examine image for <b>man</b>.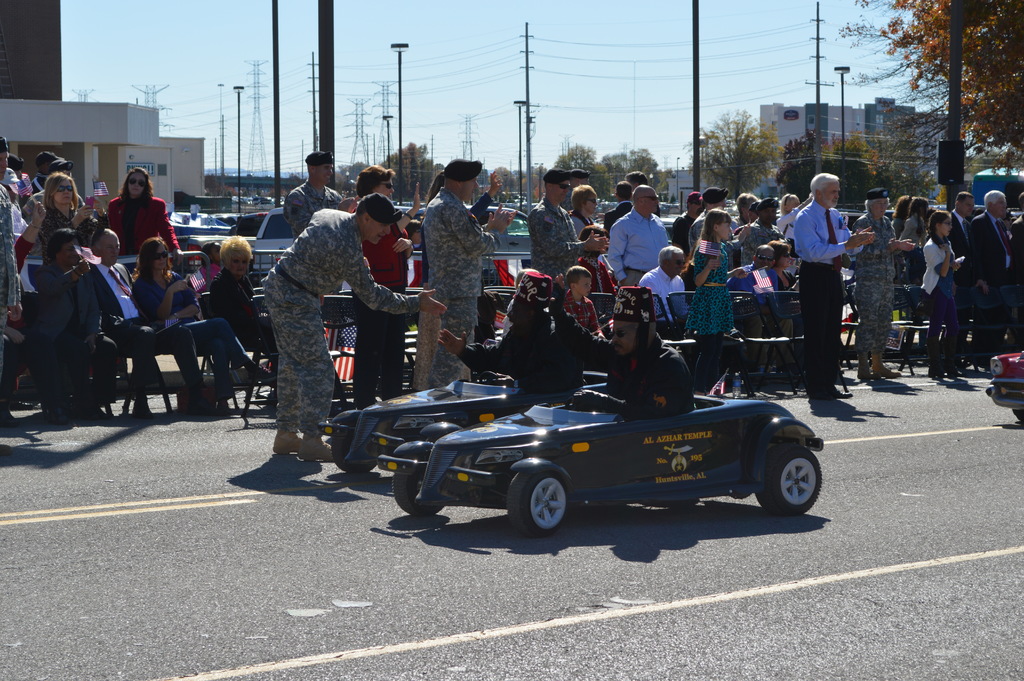
Examination result: BBox(525, 165, 614, 281).
